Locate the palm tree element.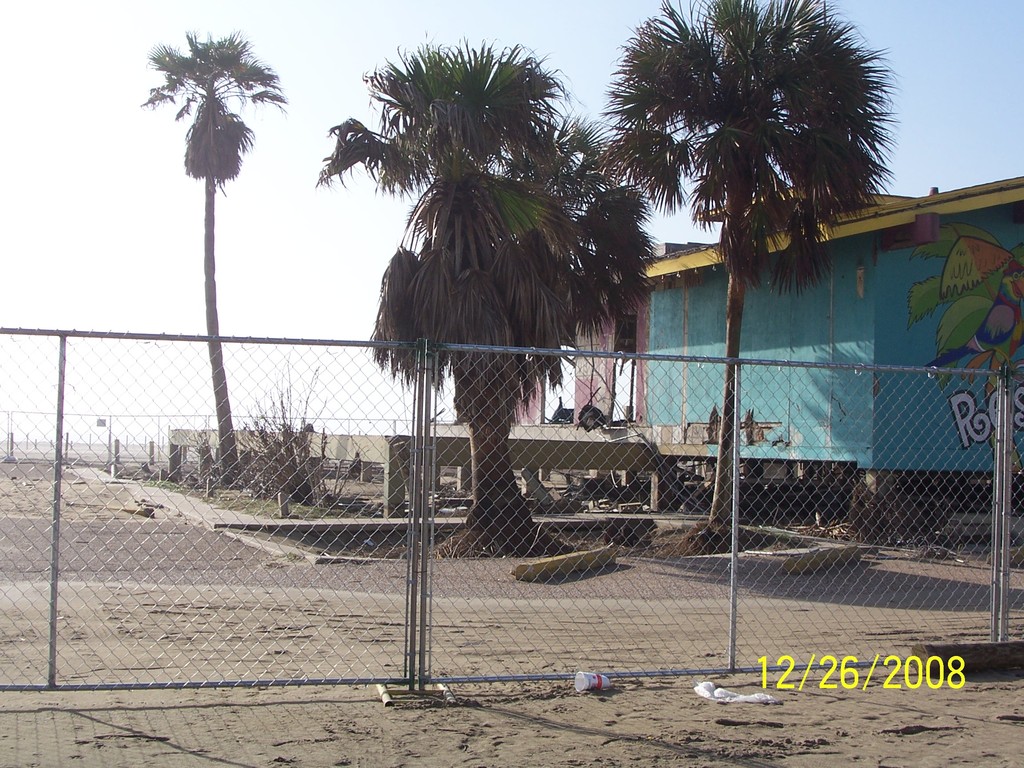
Element bbox: (600, 0, 899, 550).
